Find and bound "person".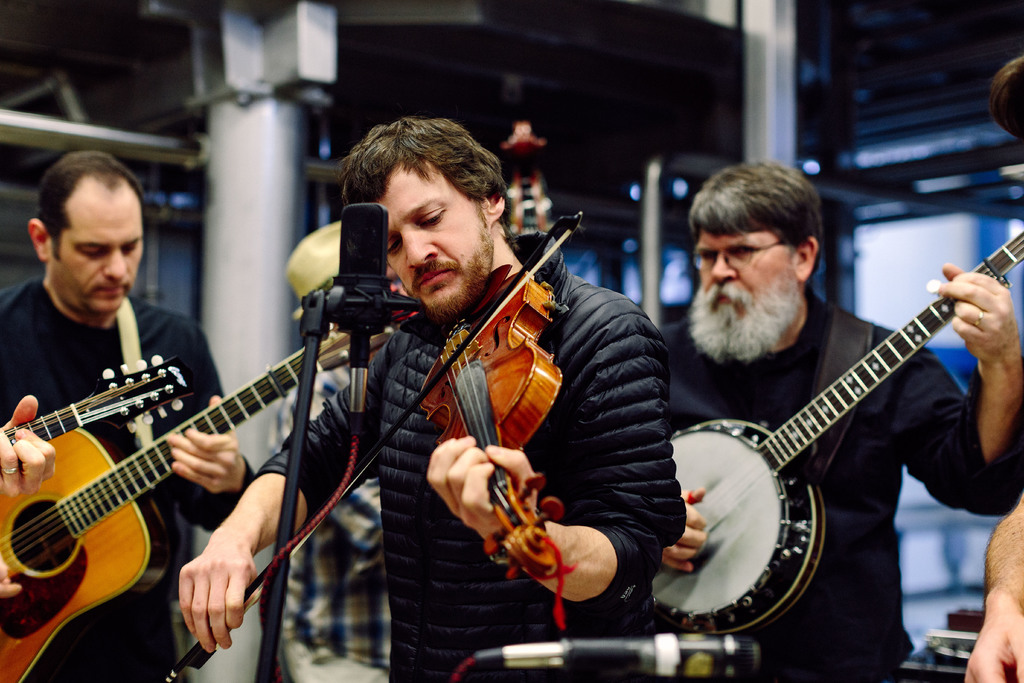
Bound: (x1=0, y1=397, x2=65, y2=497).
